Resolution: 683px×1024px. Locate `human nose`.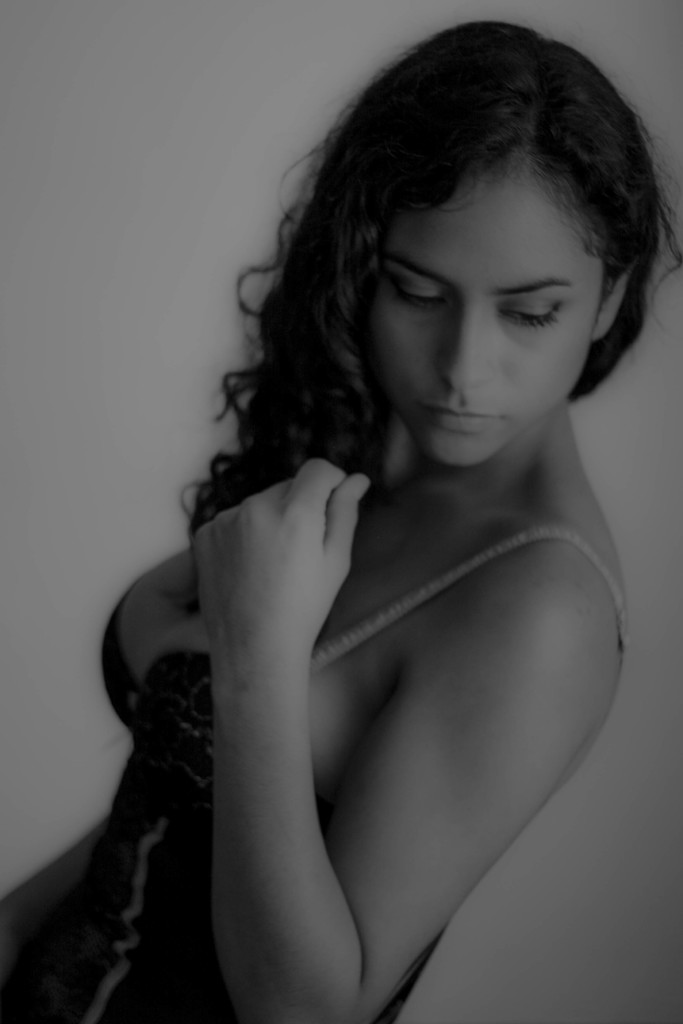
437, 310, 498, 393.
